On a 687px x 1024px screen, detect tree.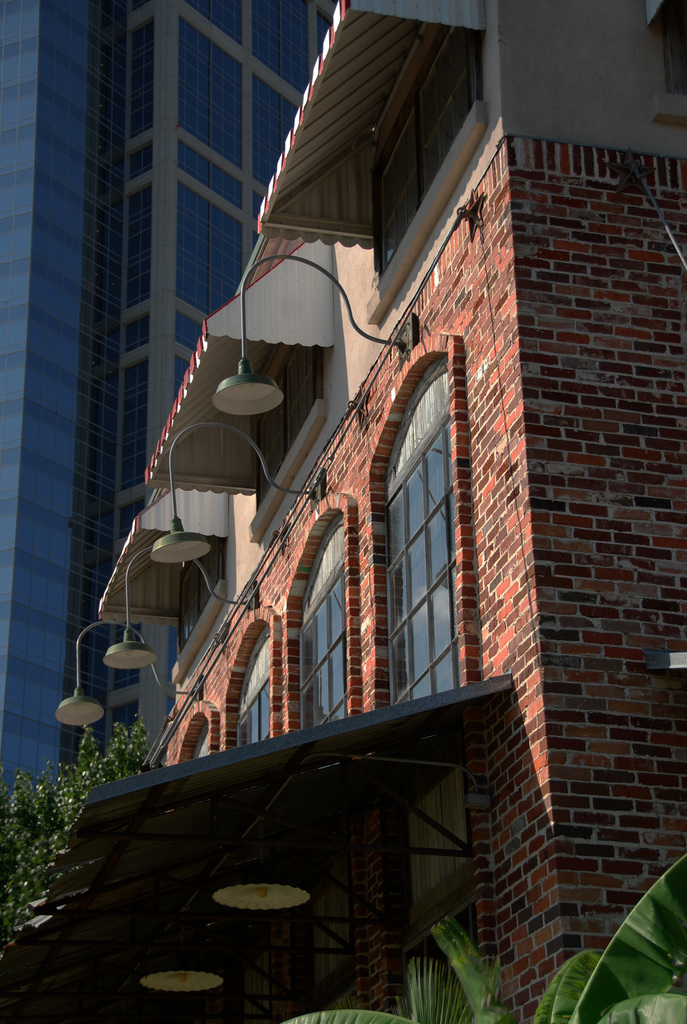
Rect(0, 721, 163, 964).
